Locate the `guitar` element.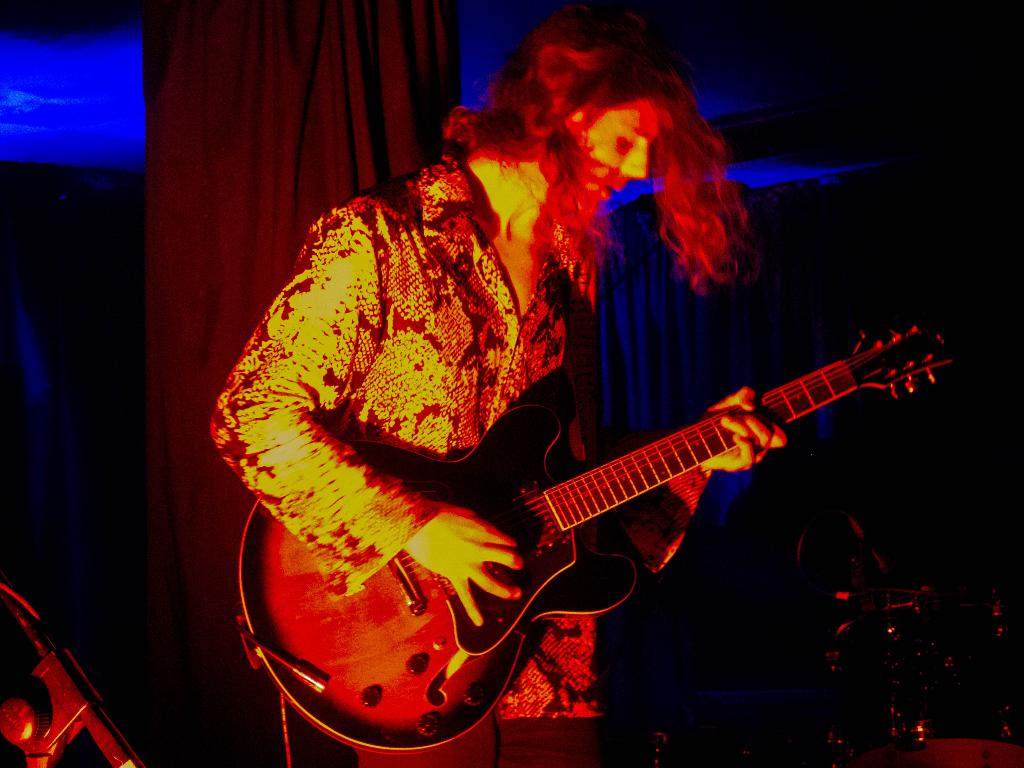
Element bbox: rect(286, 300, 941, 717).
